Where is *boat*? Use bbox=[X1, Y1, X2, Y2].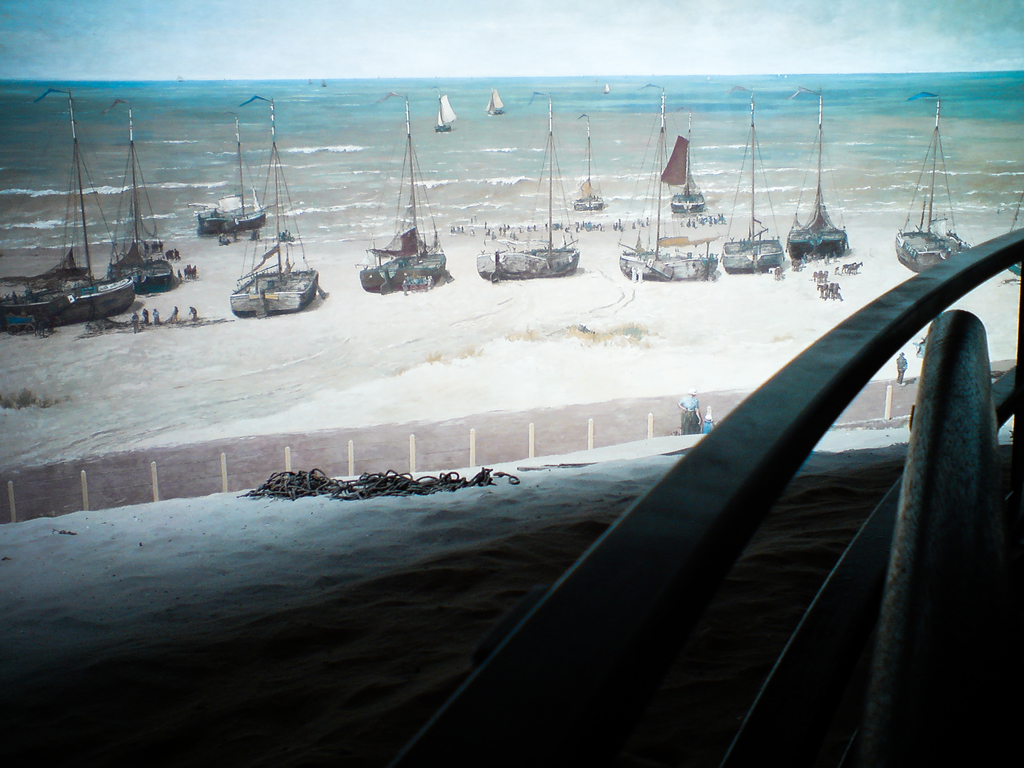
bbox=[228, 94, 324, 314].
